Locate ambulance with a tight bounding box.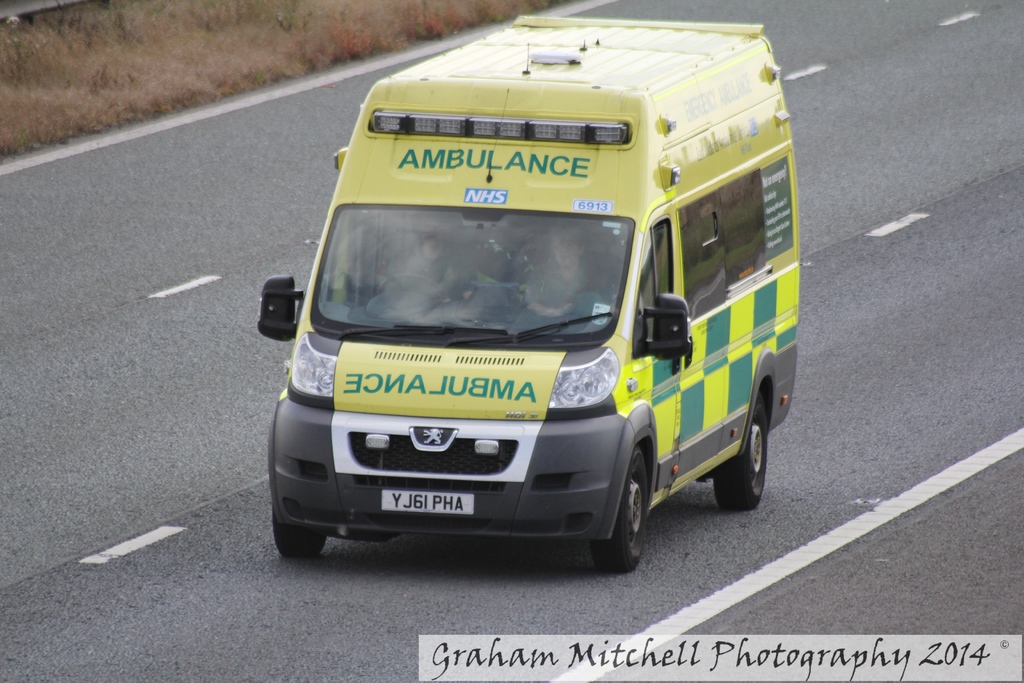
(254,20,803,570).
